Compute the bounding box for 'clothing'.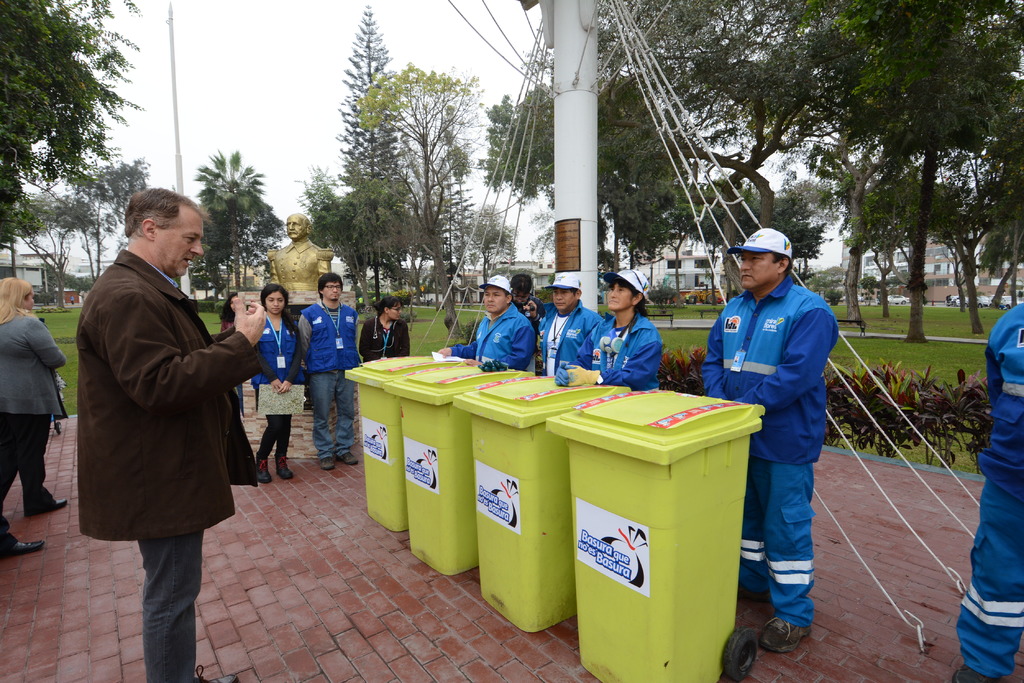
bbox=[0, 307, 69, 517].
